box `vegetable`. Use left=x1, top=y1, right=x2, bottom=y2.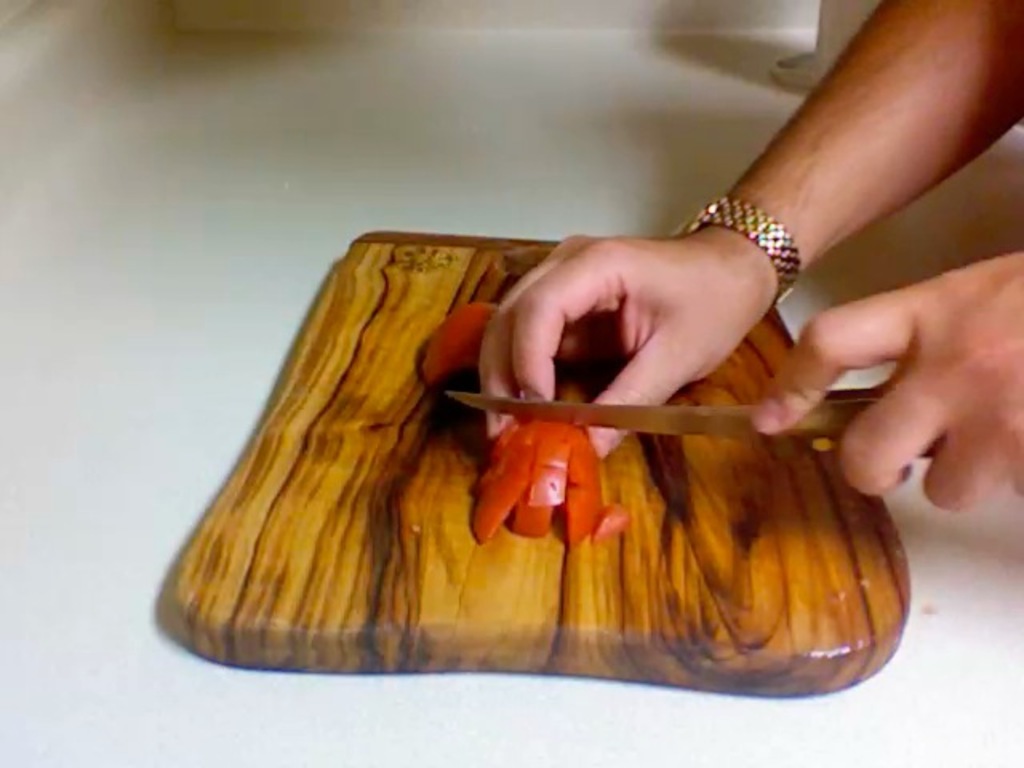
left=470, top=395, right=634, bottom=549.
